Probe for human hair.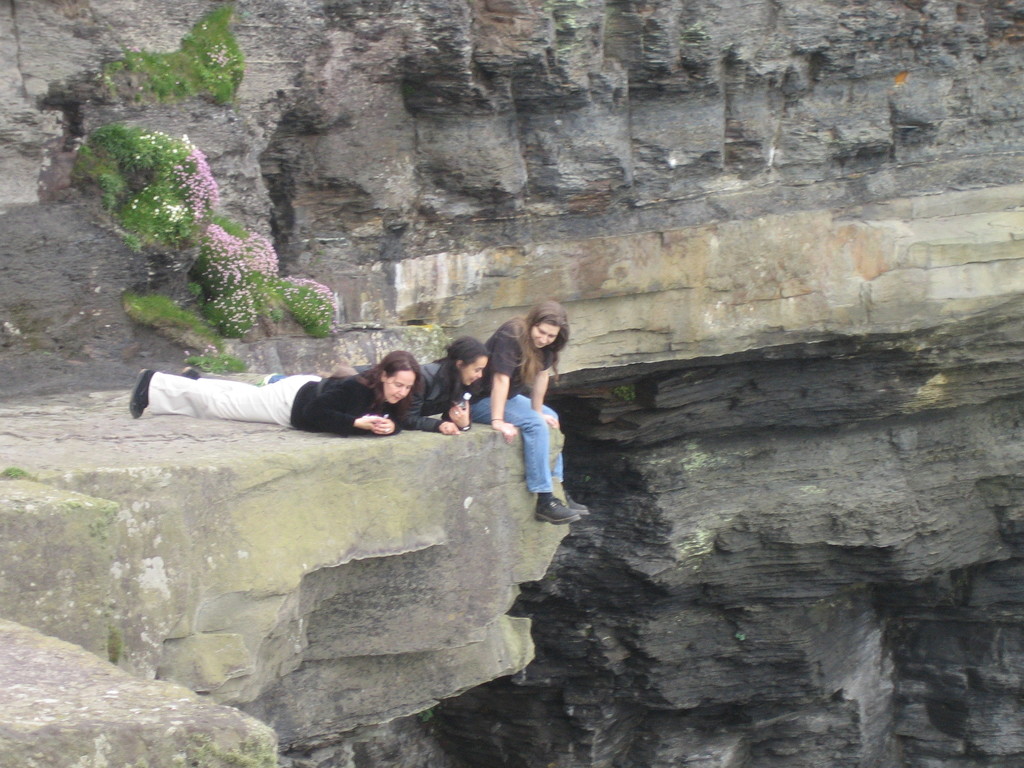
Probe result: region(494, 301, 571, 404).
